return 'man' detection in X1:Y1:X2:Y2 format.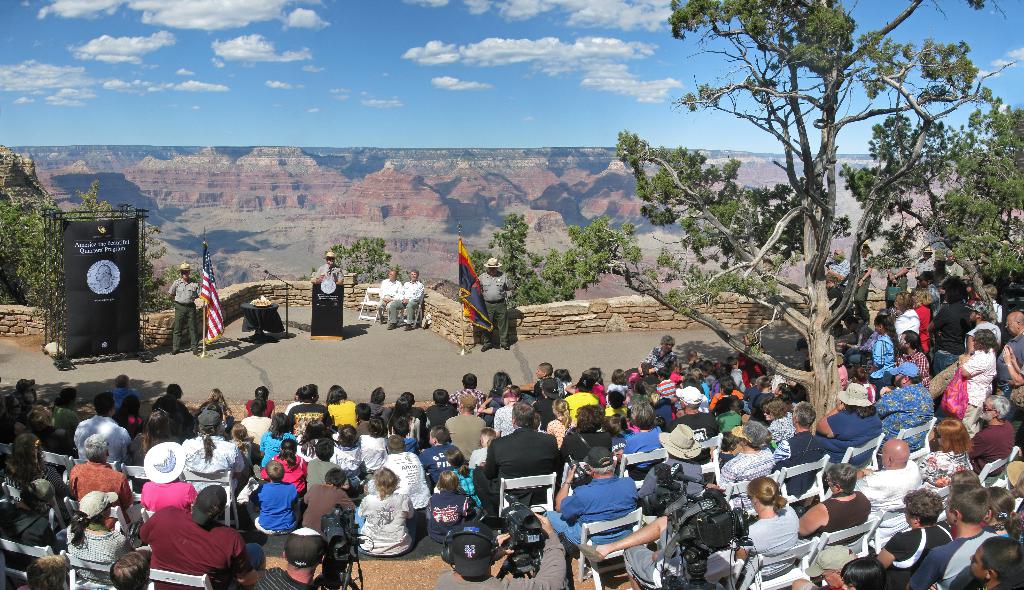
131:438:198:507.
